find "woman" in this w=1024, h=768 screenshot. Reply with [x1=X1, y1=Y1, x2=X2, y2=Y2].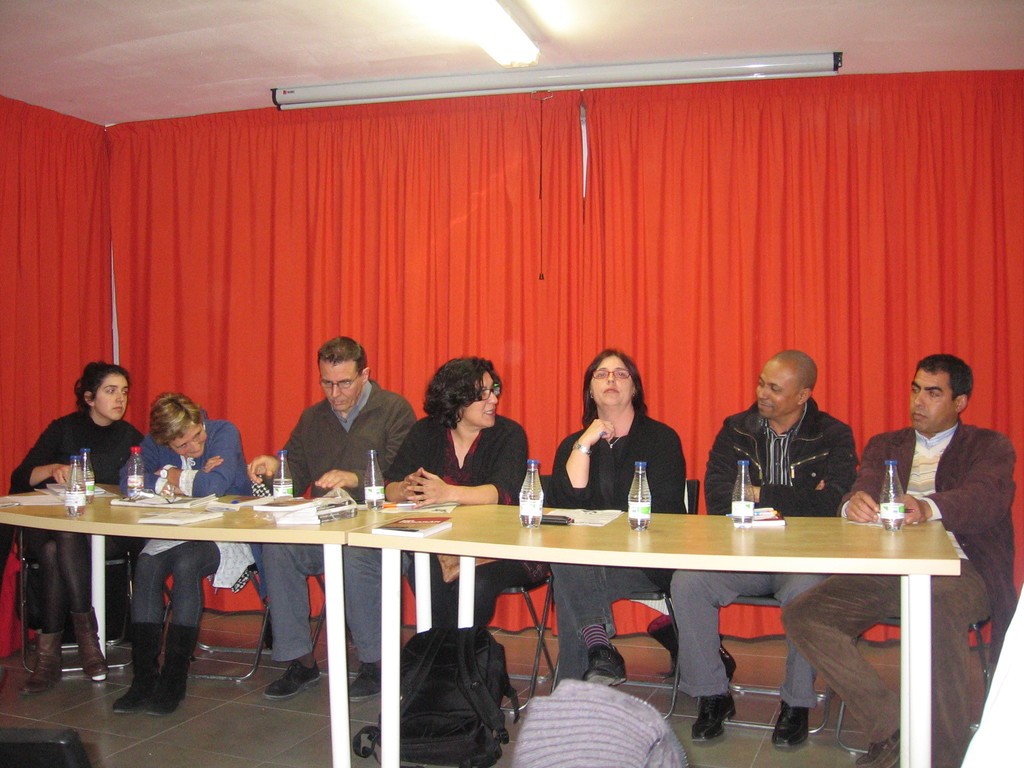
[x1=96, y1=389, x2=262, y2=713].
